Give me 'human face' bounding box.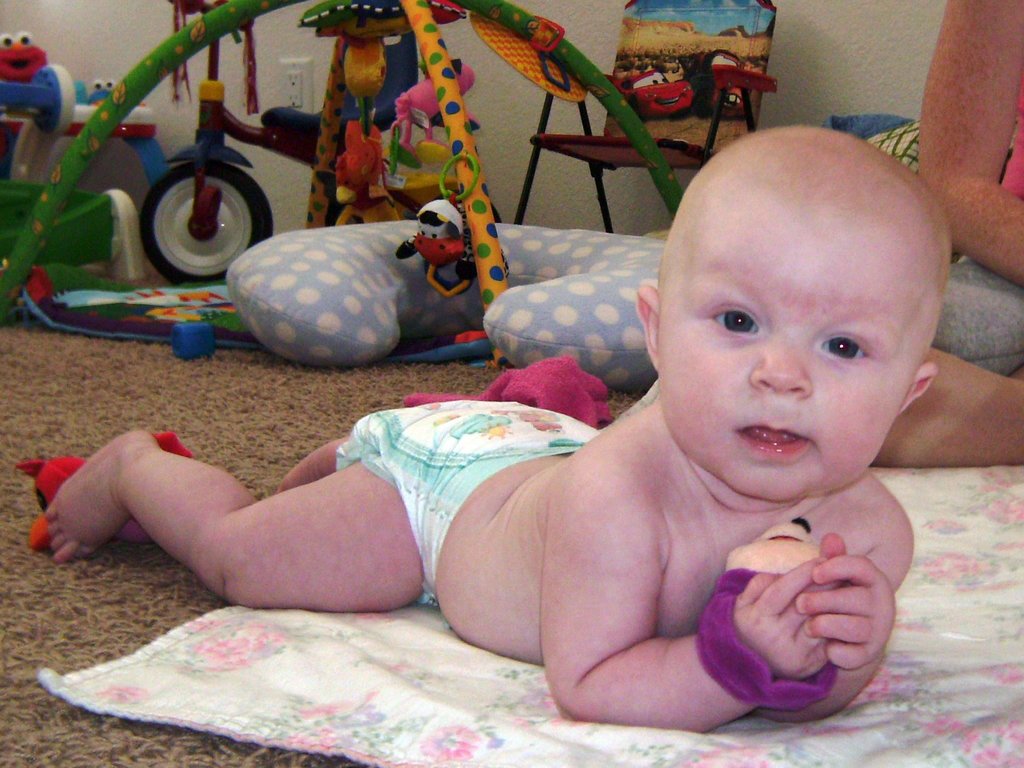
bbox=[657, 155, 915, 502].
